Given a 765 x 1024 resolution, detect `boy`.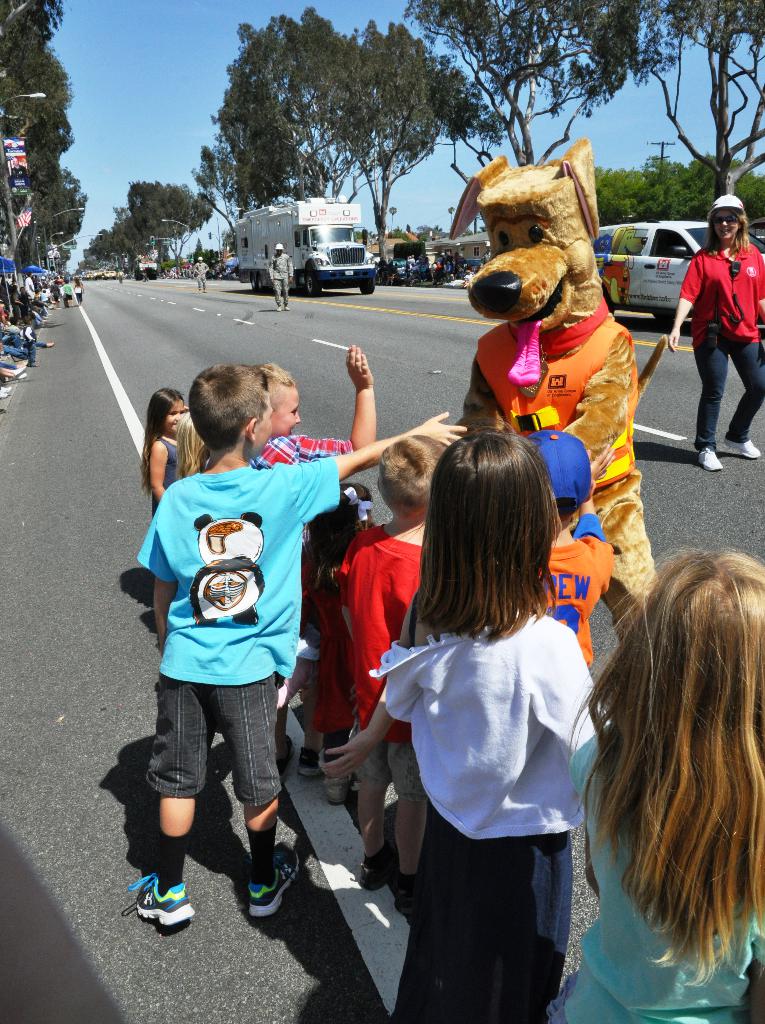
<box>330,432,456,904</box>.
